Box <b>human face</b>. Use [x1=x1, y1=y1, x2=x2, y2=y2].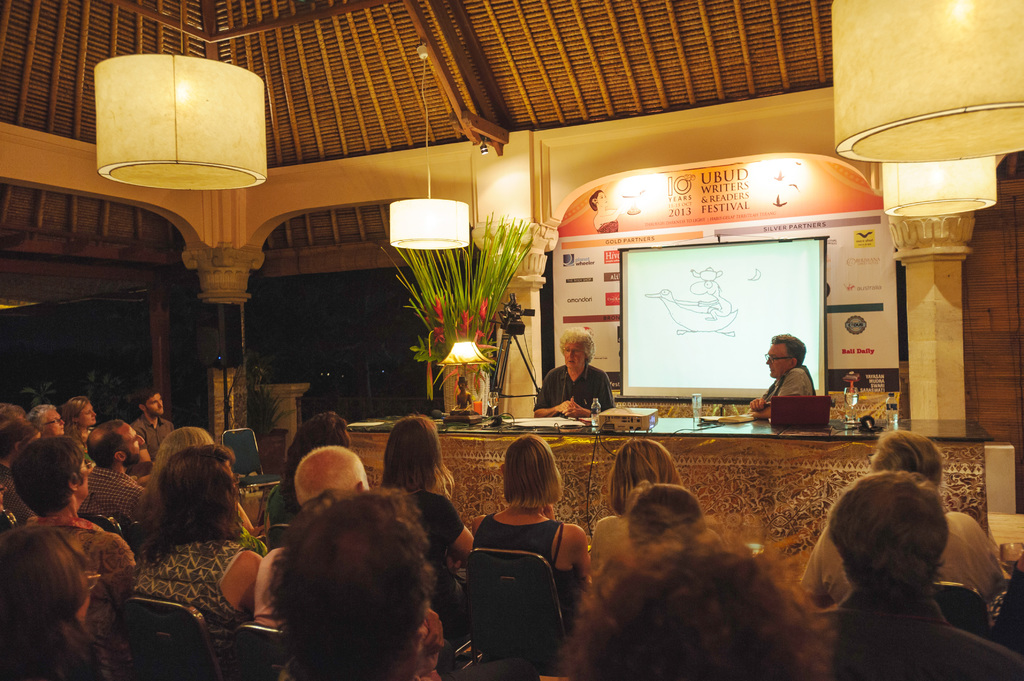
[x1=145, y1=395, x2=163, y2=416].
